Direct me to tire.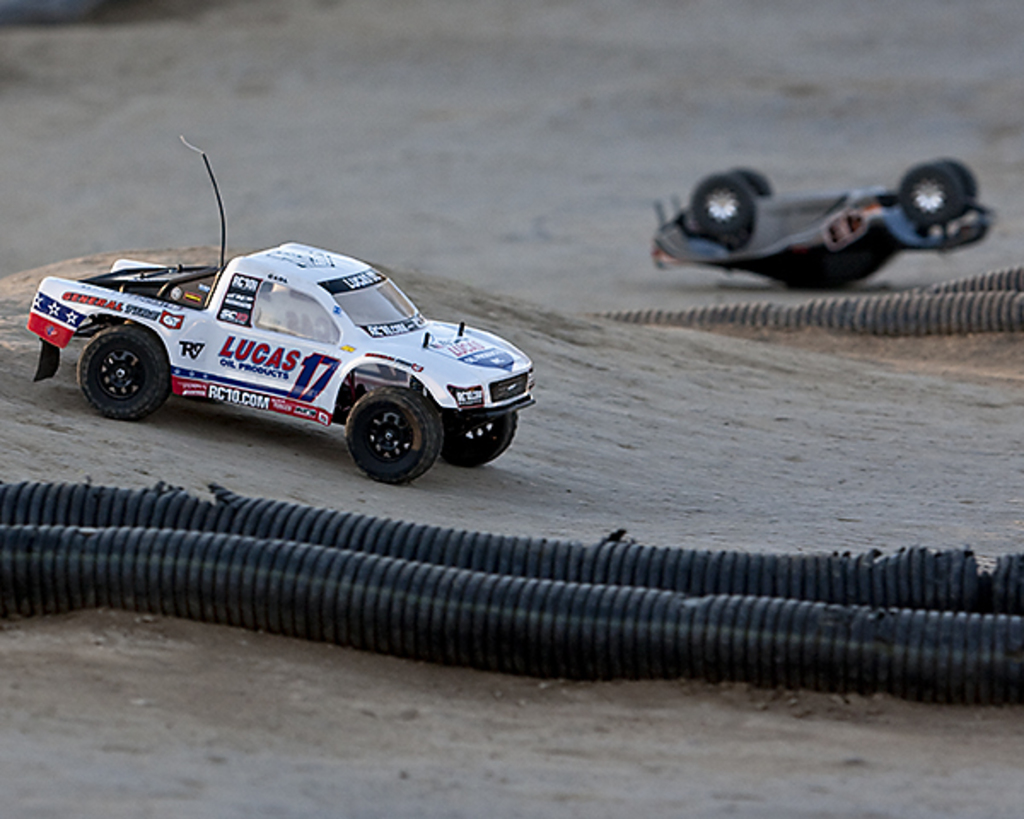
Direction: 63 317 154 418.
